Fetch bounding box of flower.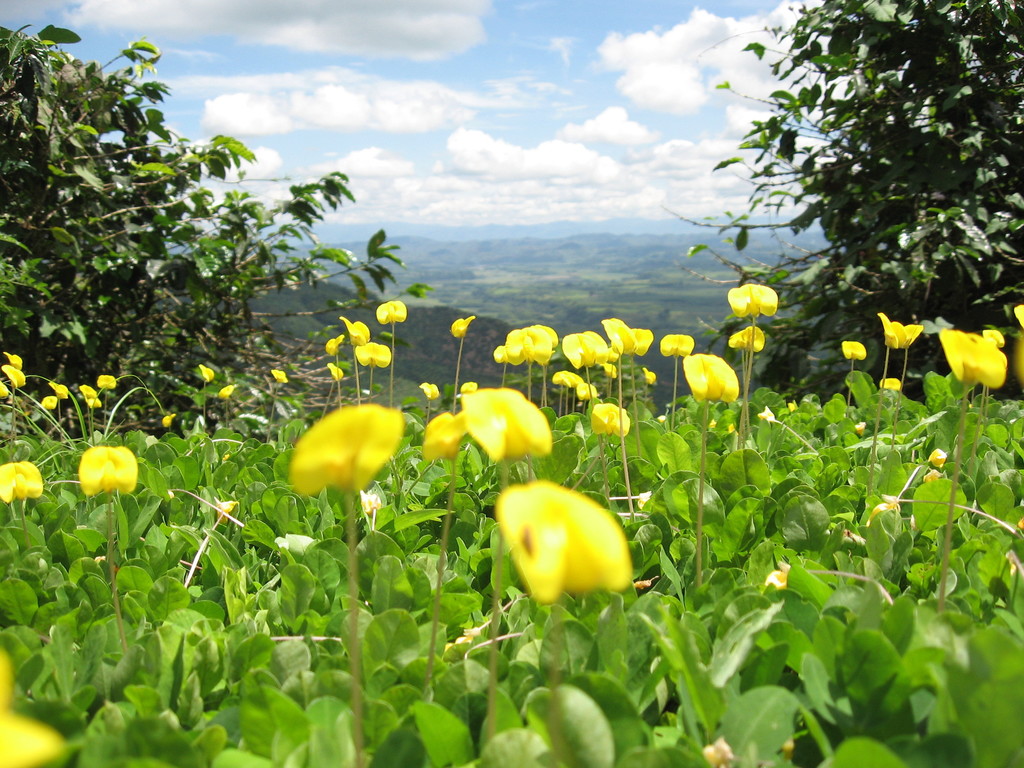
Bbox: [left=0, top=462, right=44, bottom=506].
